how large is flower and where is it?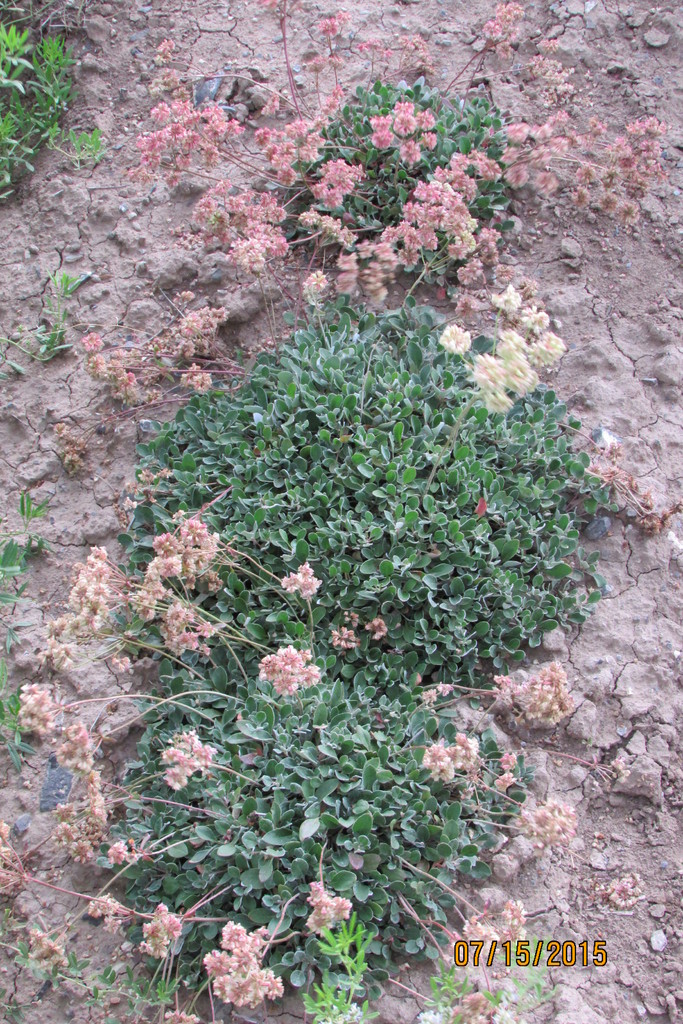
Bounding box: [366, 615, 387, 641].
